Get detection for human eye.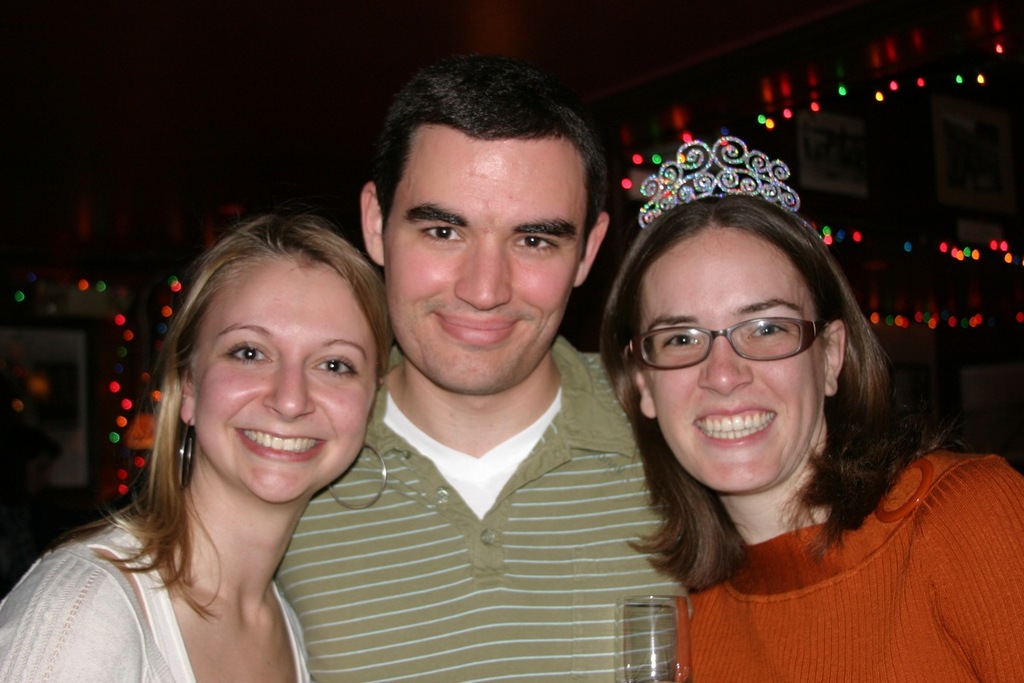
Detection: rect(742, 315, 791, 342).
